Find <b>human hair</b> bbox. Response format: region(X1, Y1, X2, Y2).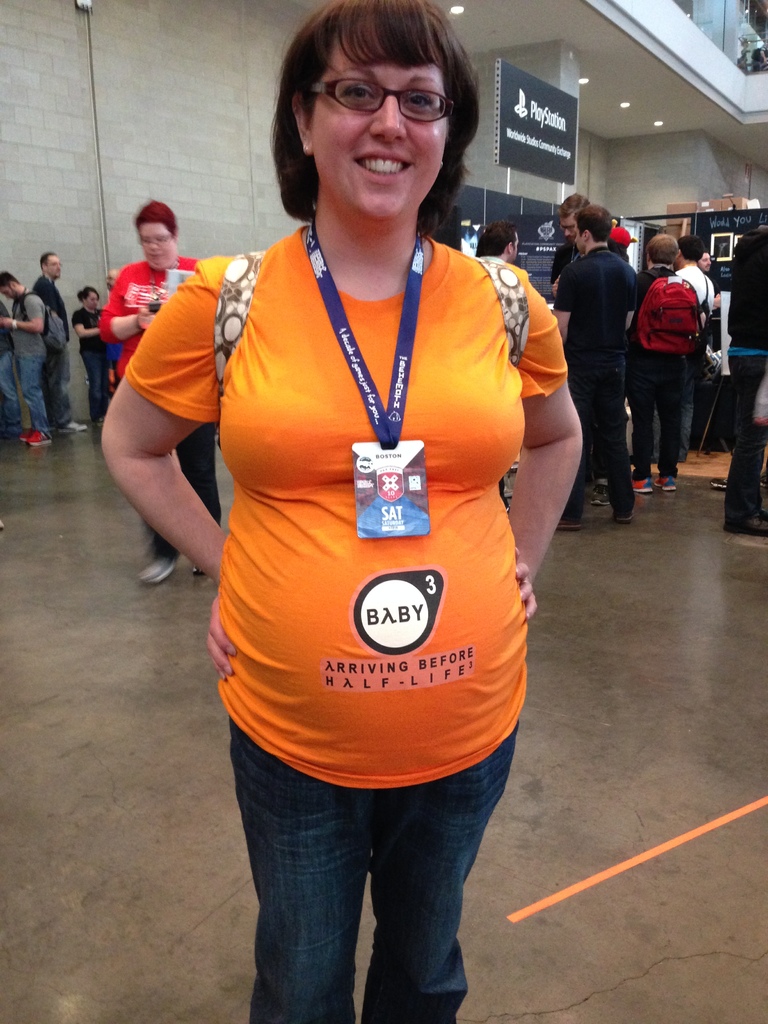
region(670, 233, 700, 266).
